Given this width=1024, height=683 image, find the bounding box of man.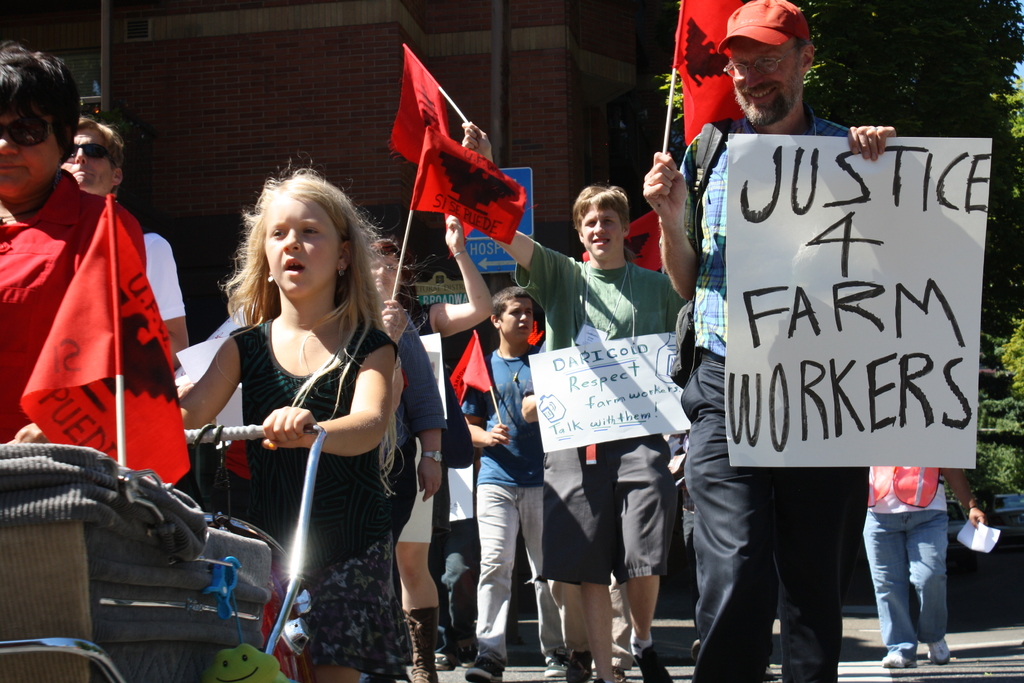
{"left": 458, "top": 292, "right": 568, "bottom": 678}.
